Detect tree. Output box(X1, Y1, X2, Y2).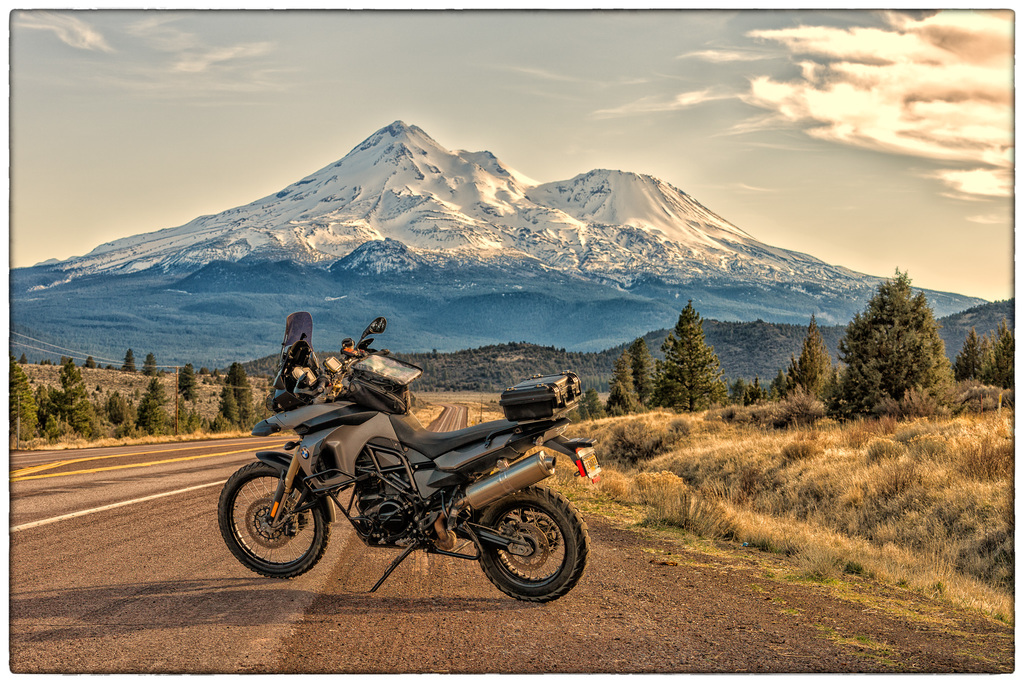
box(210, 358, 257, 431).
